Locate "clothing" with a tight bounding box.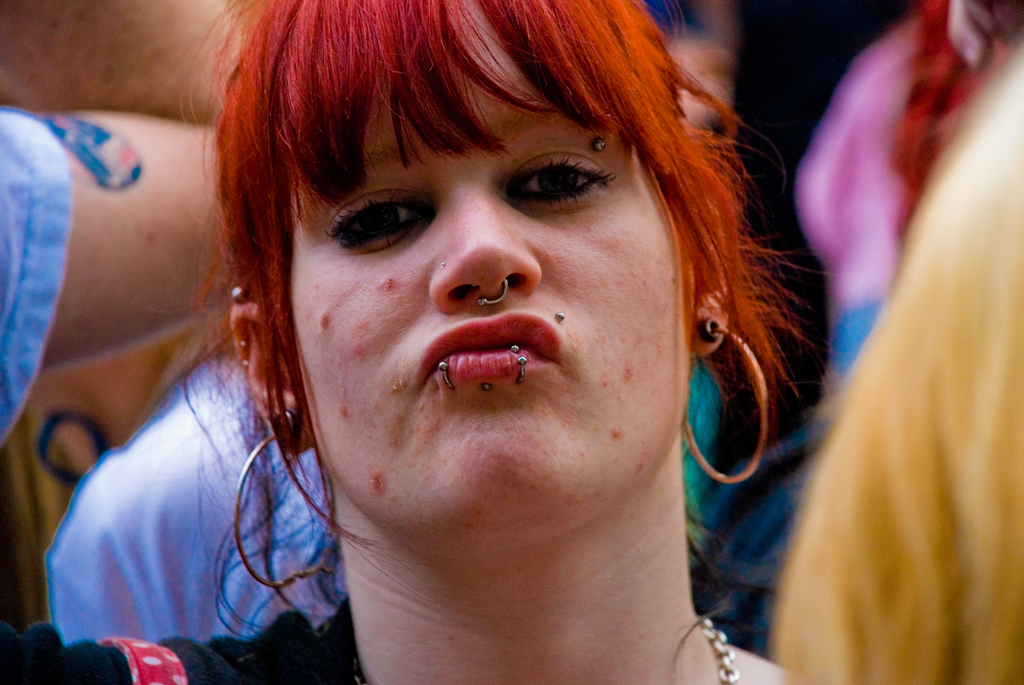
<box>0,97,76,439</box>.
